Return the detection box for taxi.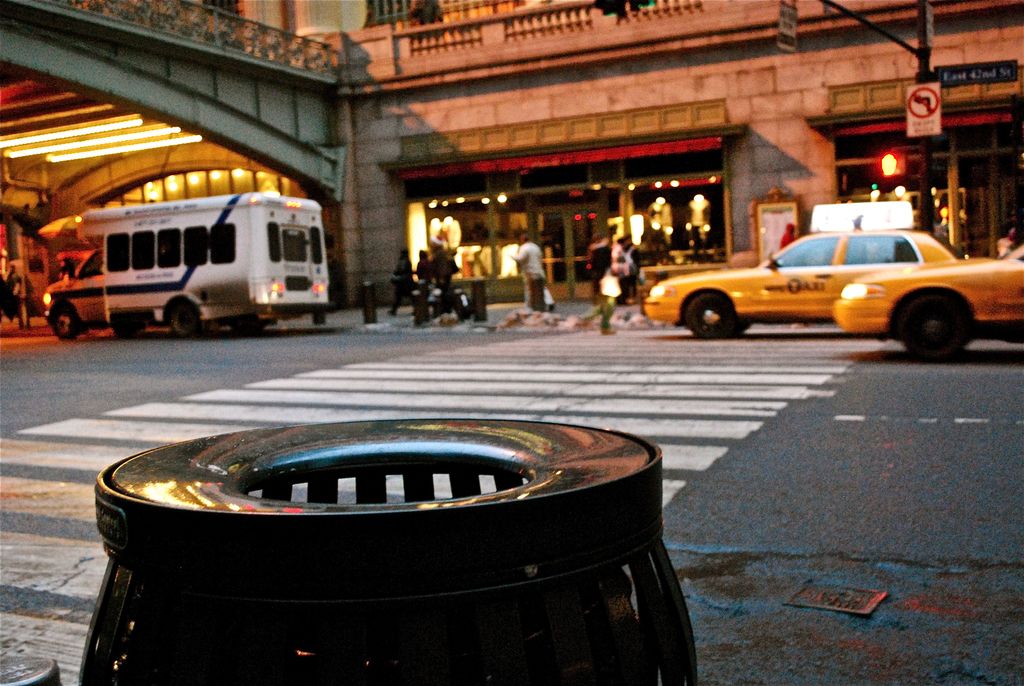
[827, 240, 1023, 359].
